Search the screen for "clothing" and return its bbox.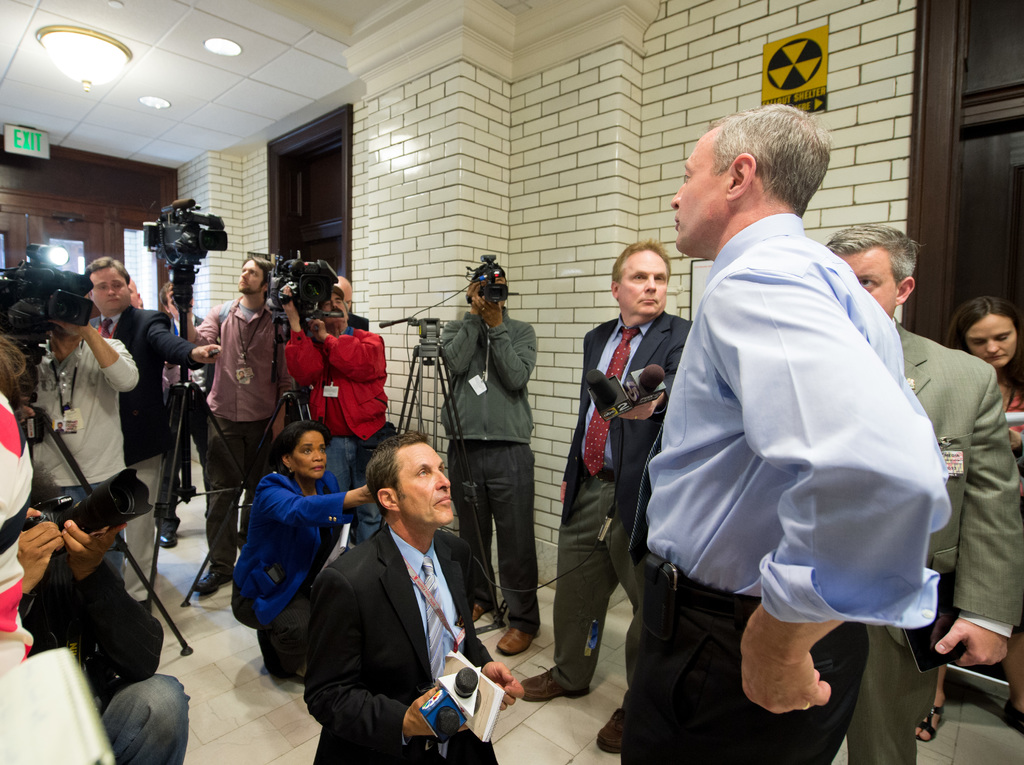
Found: box=[642, 181, 966, 716].
